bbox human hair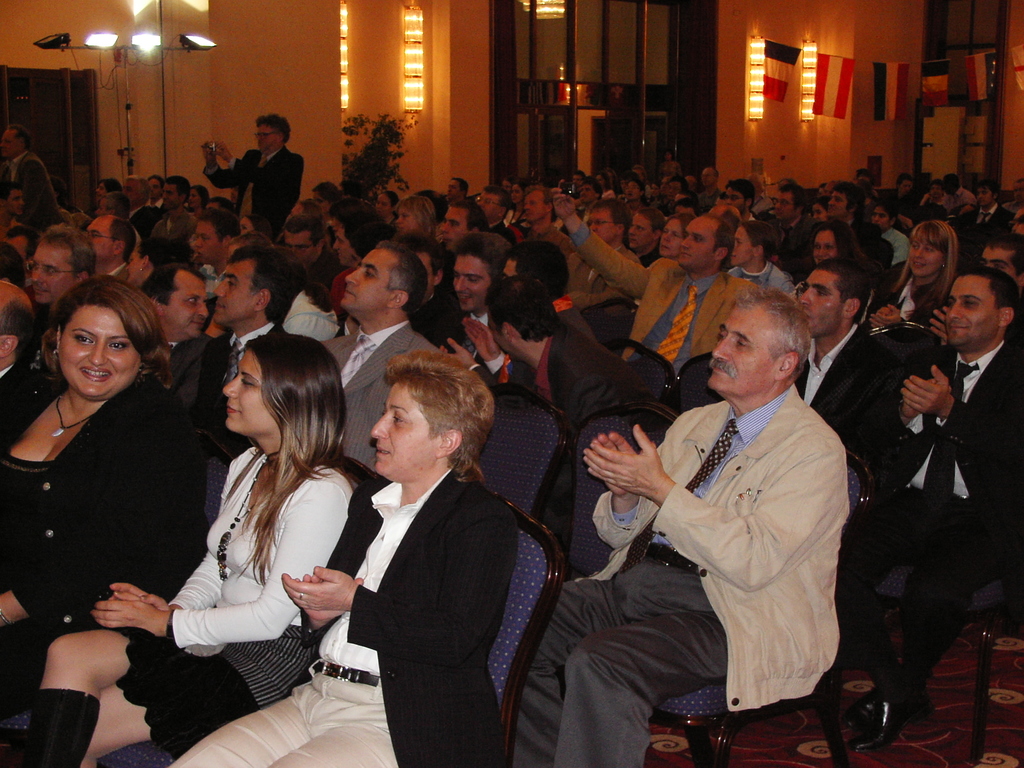
[left=193, top=184, right=209, bottom=206]
